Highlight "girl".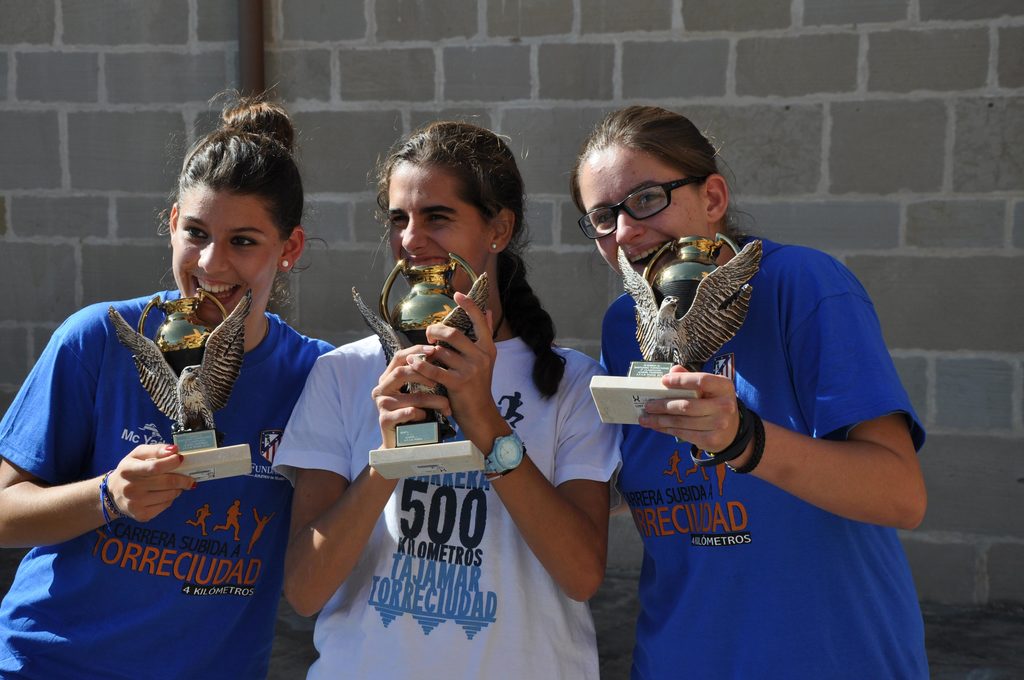
Highlighted region: (x1=0, y1=104, x2=331, y2=675).
